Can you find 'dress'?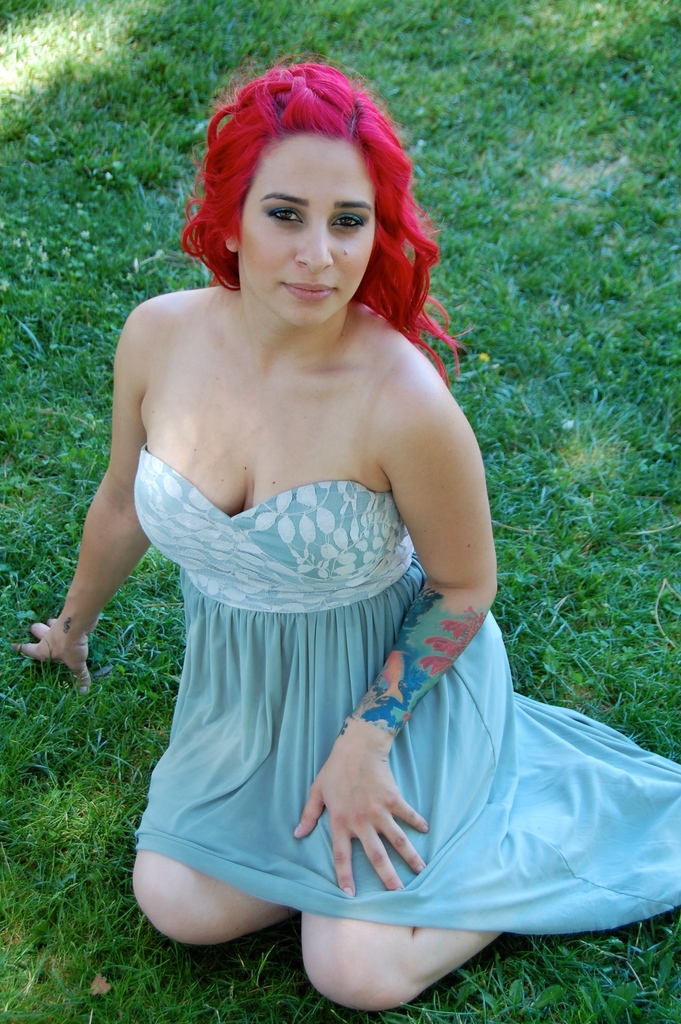
Yes, bounding box: Rect(133, 447, 680, 934).
